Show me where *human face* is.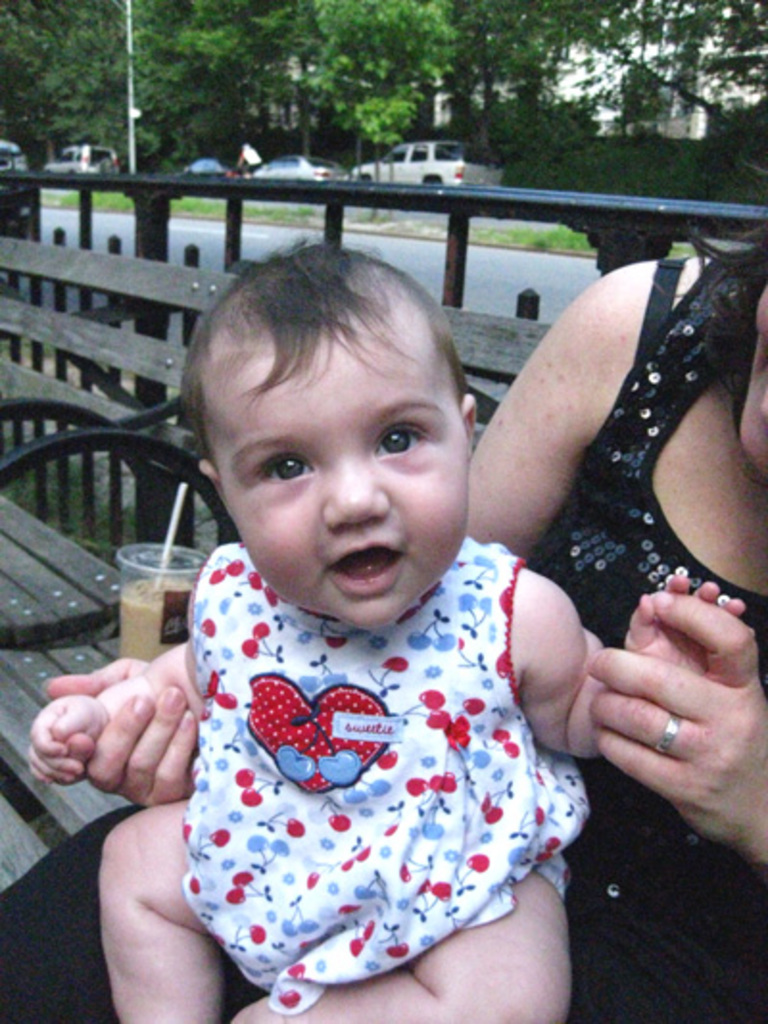
*human face* is at <bbox>207, 332, 476, 621</bbox>.
